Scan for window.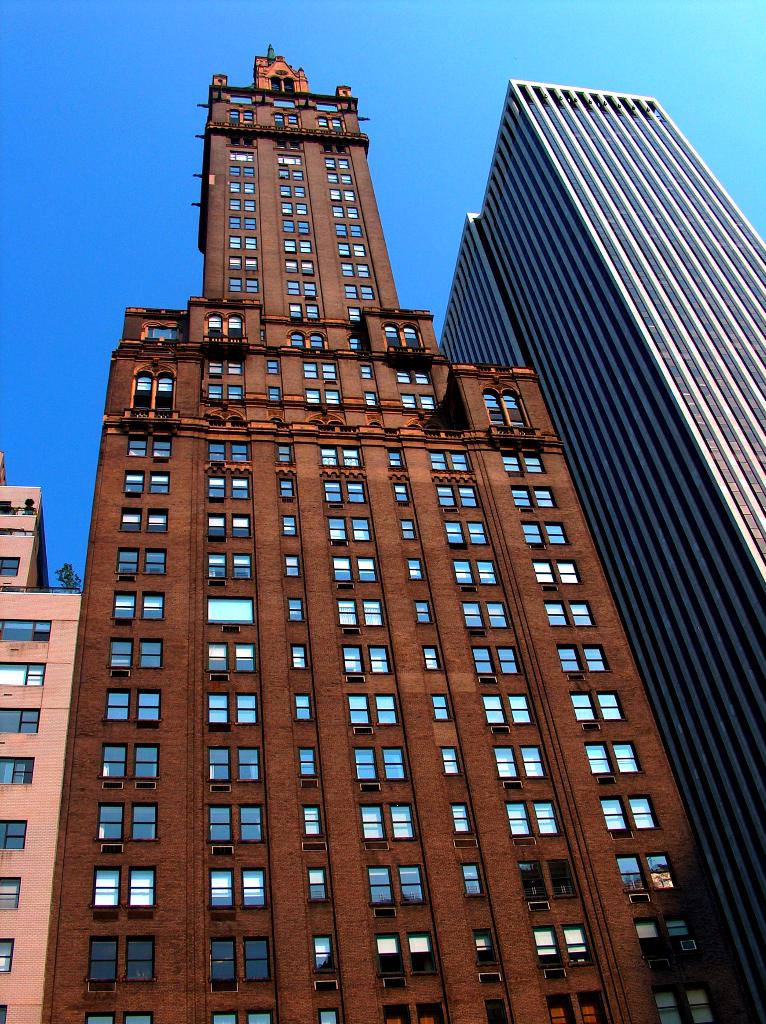
Scan result: region(306, 387, 339, 406).
